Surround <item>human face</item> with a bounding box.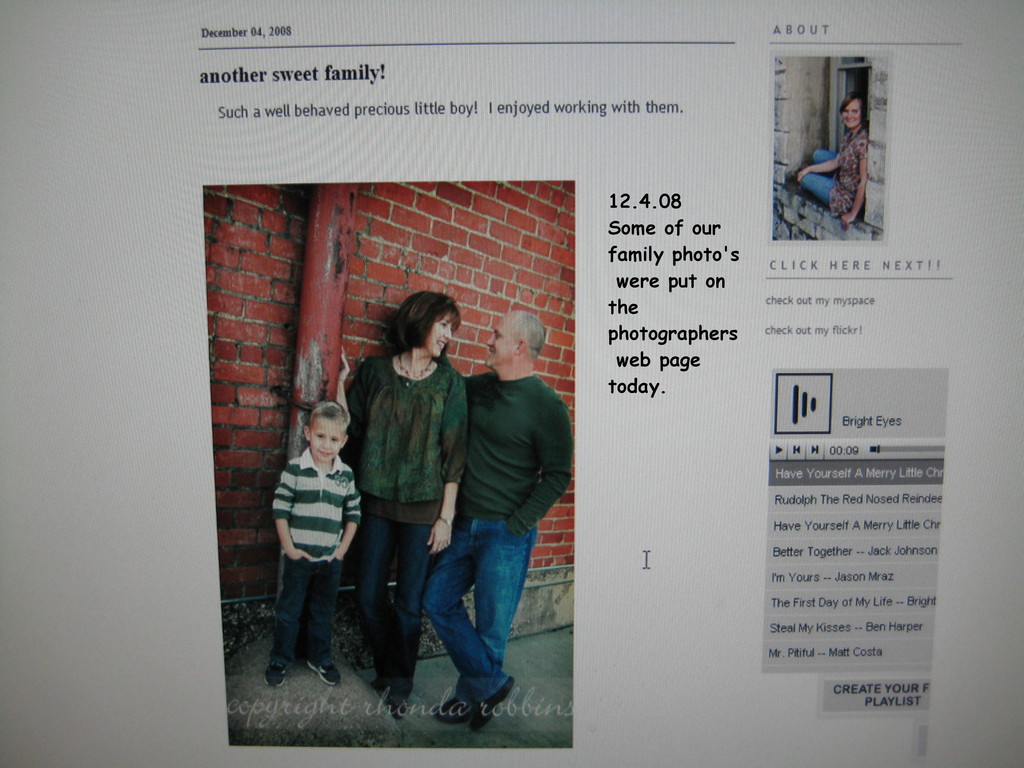
bbox=(426, 310, 453, 356).
